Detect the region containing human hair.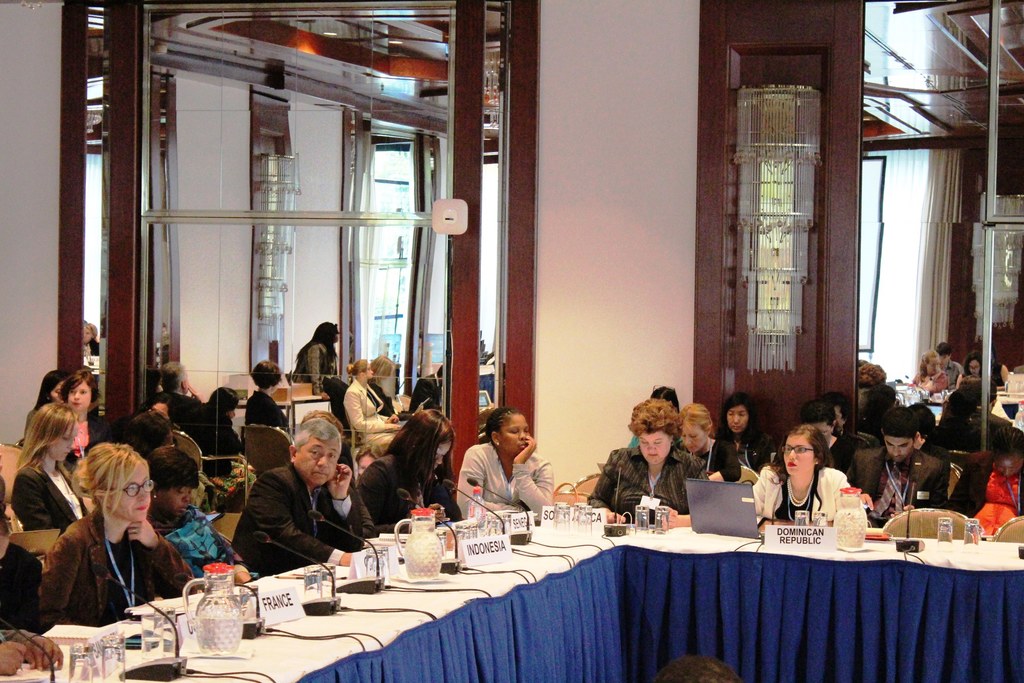
[69,440,148,526].
